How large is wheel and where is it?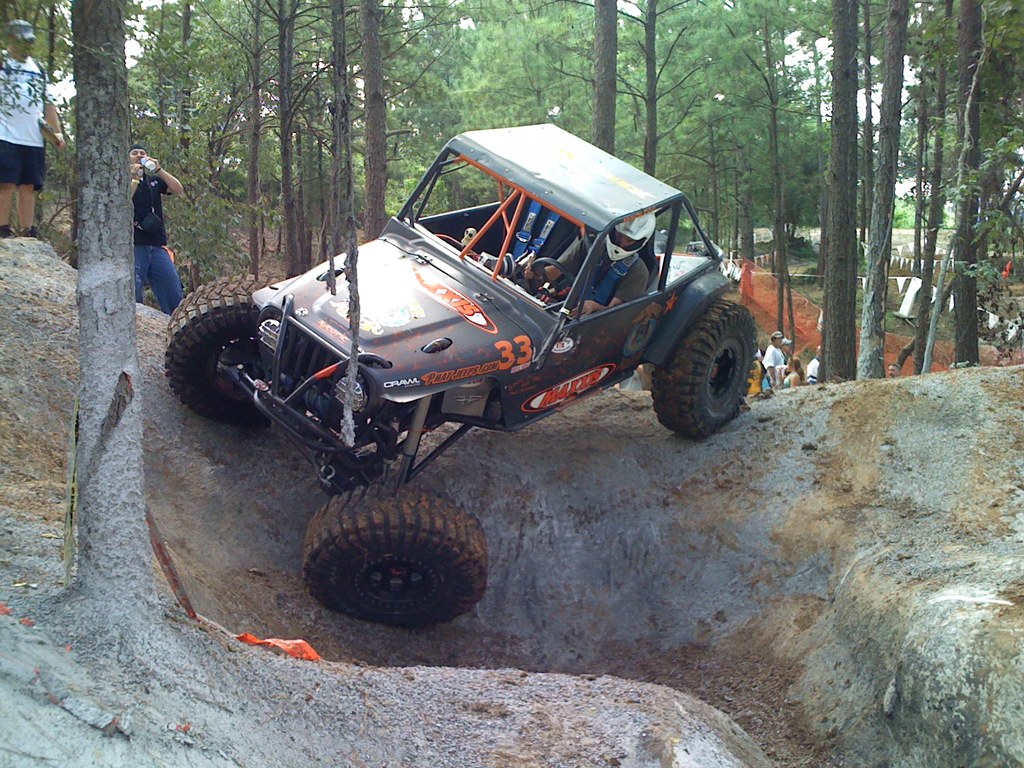
Bounding box: [left=163, top=273, right=311, bottom=429].
